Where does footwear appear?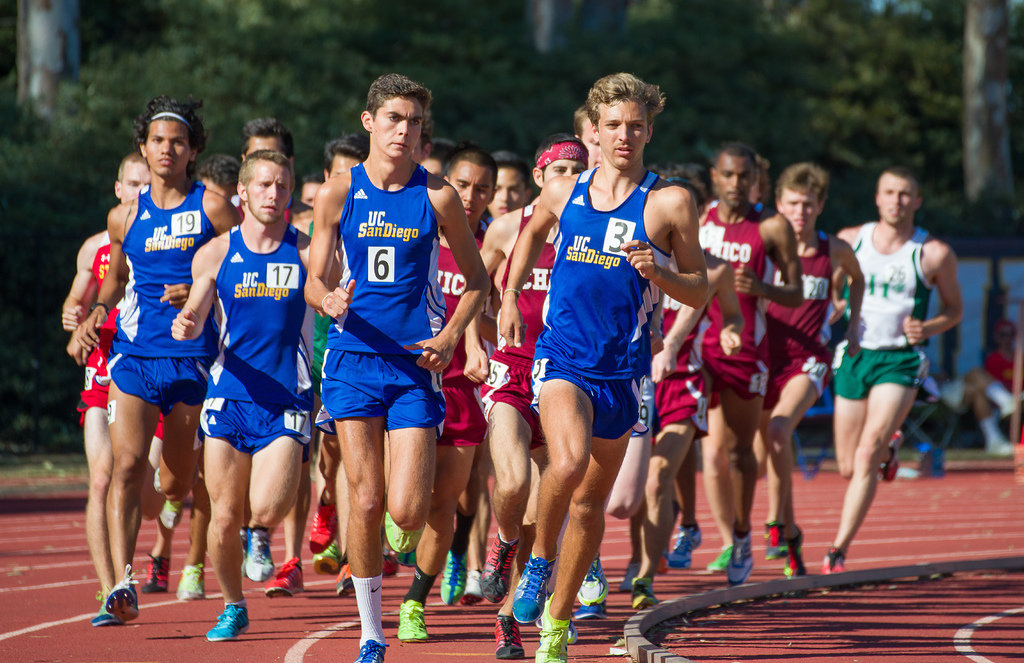
Appears at (207,599,250,644).
